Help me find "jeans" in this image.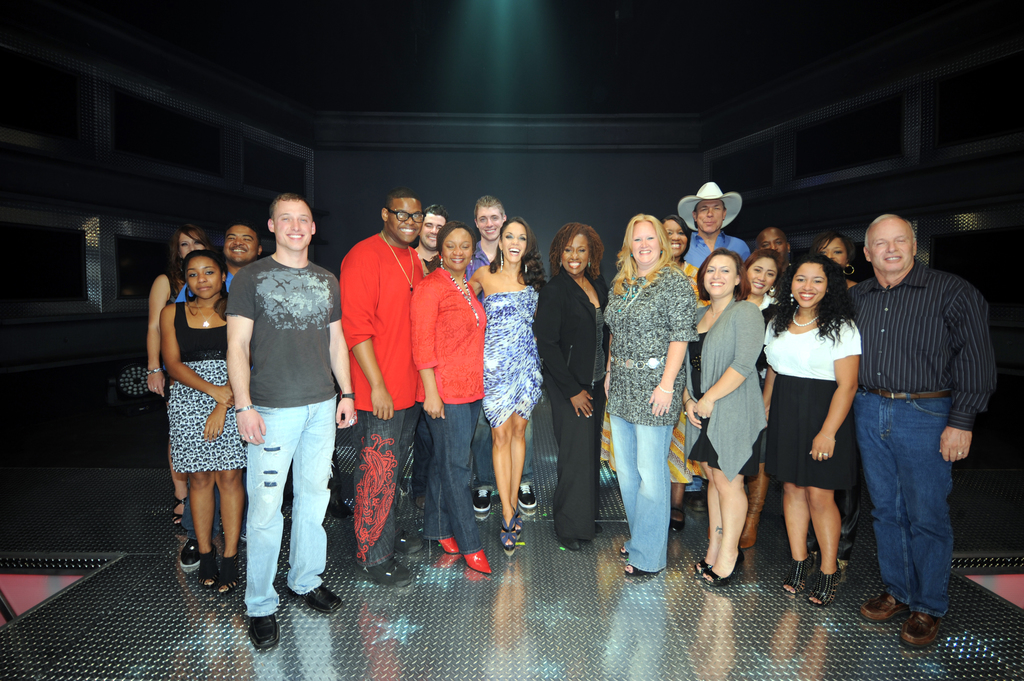
Found it: (548,388,611,538).
